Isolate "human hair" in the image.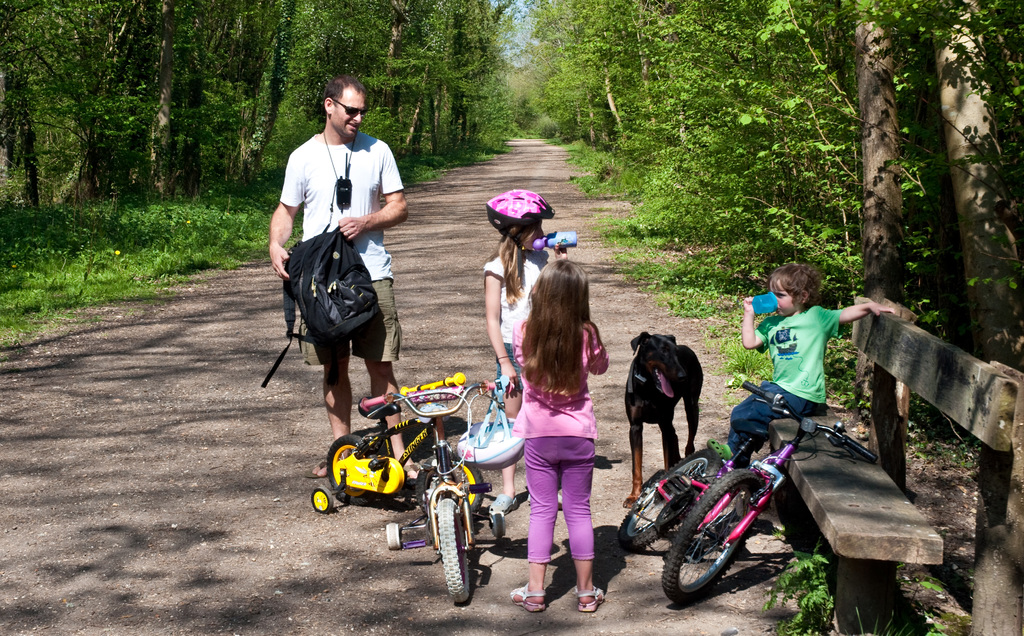
Isolated region: (left=490, top=218, right=544, bottom=305).
